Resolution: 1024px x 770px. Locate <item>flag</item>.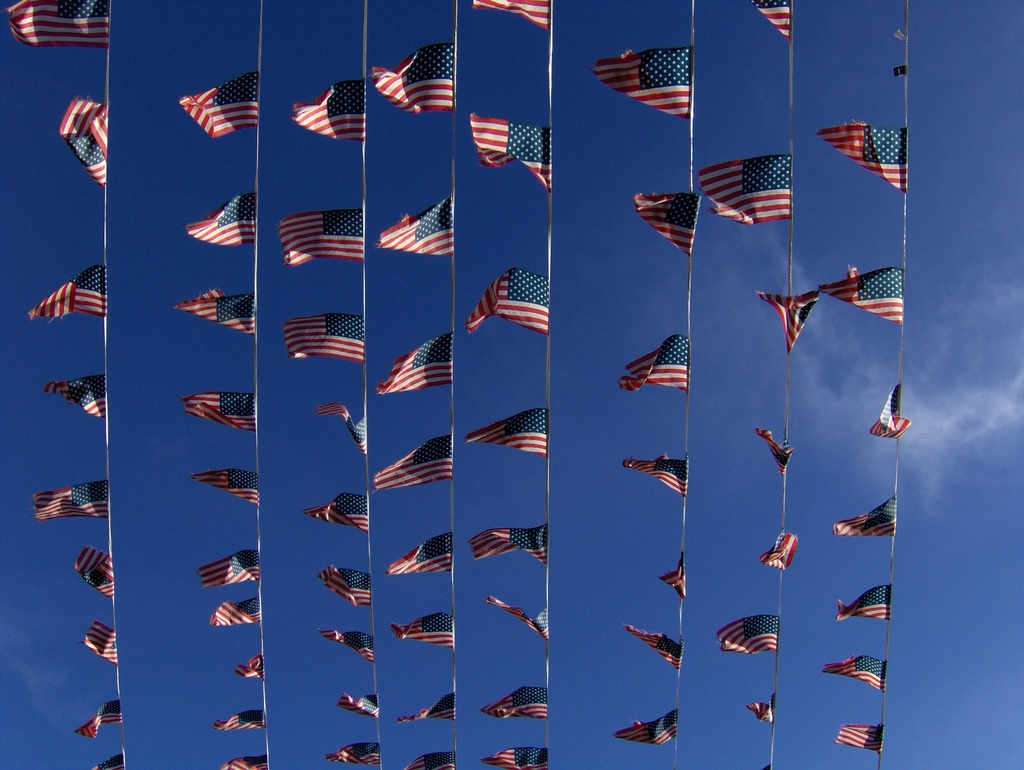
833,495,900,539.
